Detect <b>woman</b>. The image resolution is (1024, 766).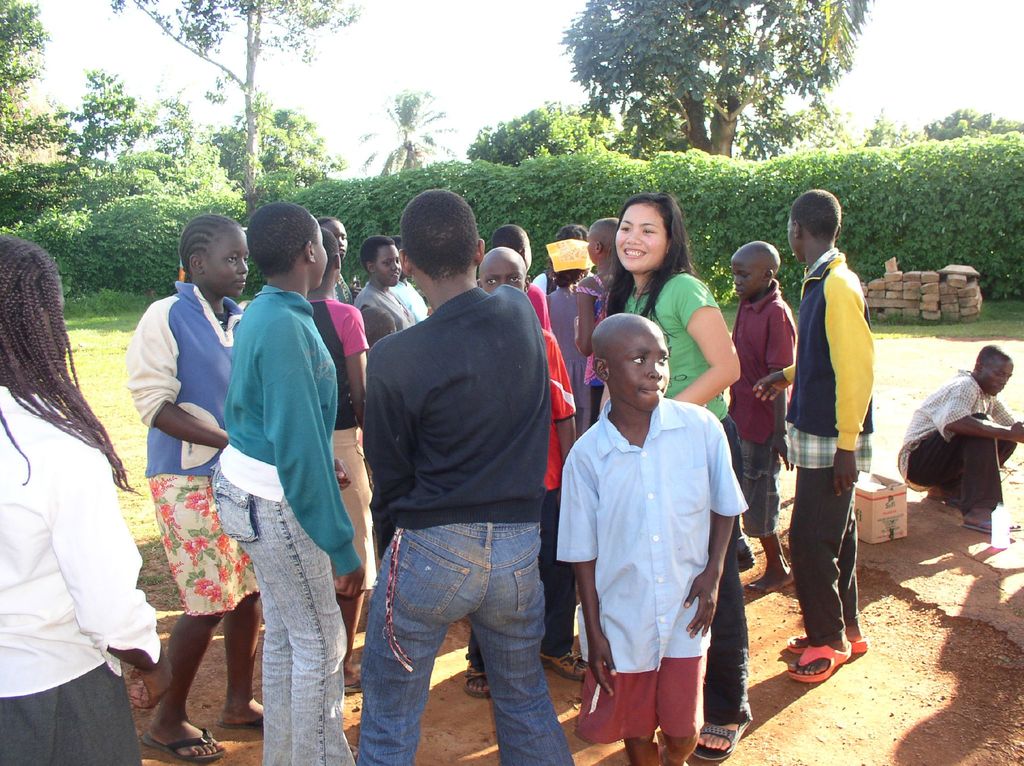
select_region(545, 265, 589, 434).
